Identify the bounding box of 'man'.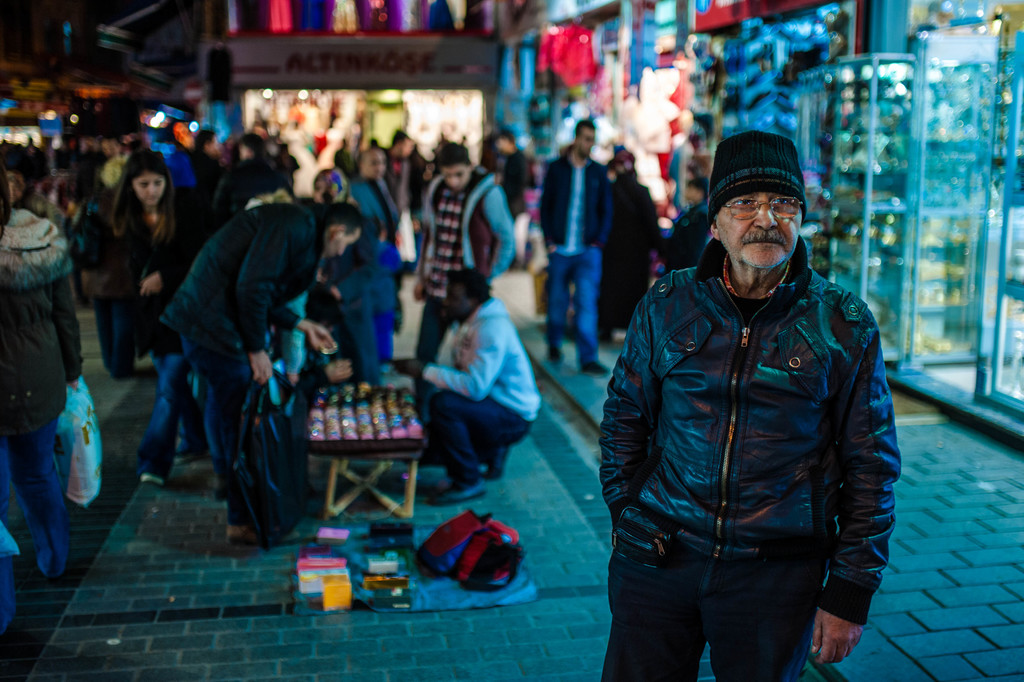
region(349, 147, 401, 251).
